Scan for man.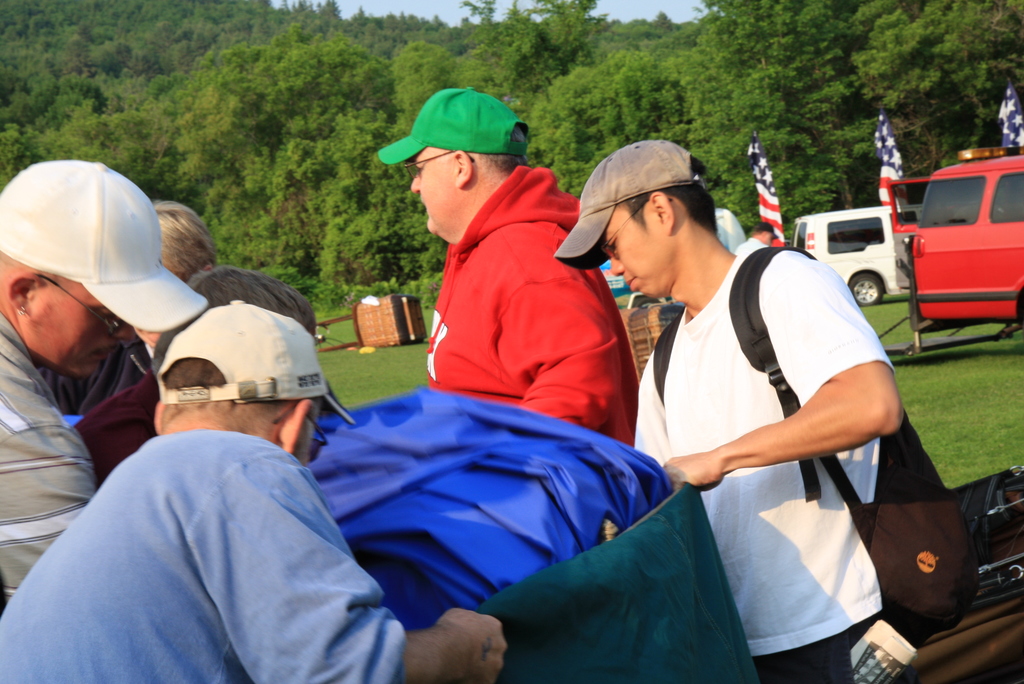
Scan result: x1=408 y1=88 x2=648 y2=455.
